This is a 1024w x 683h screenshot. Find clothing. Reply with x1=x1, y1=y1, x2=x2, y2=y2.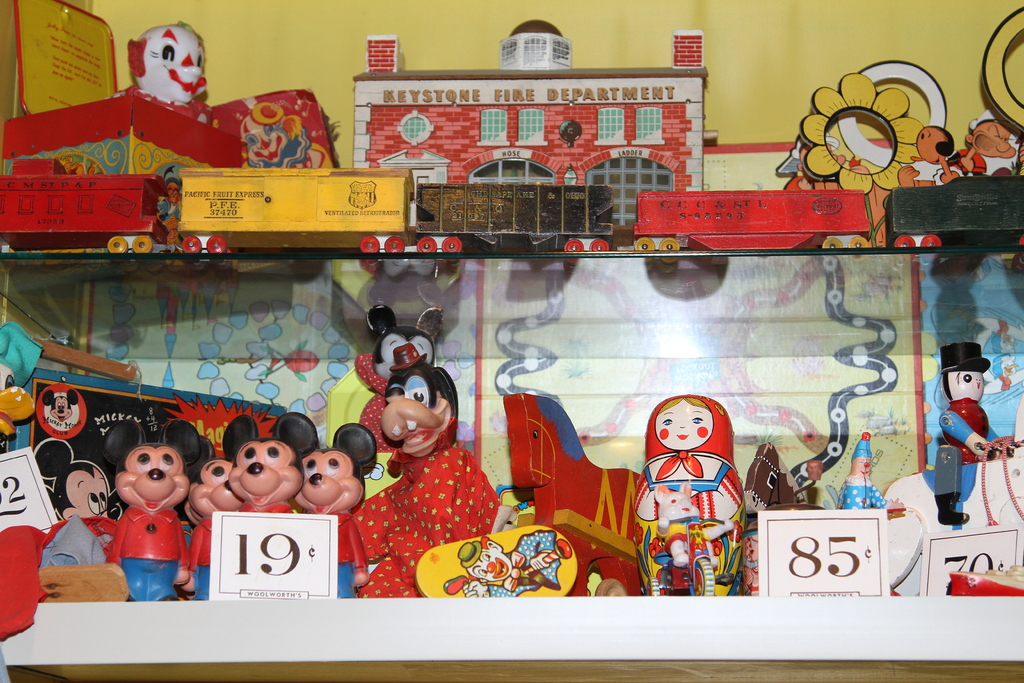
x1=47, y1=516, x2=118, y2=559.
